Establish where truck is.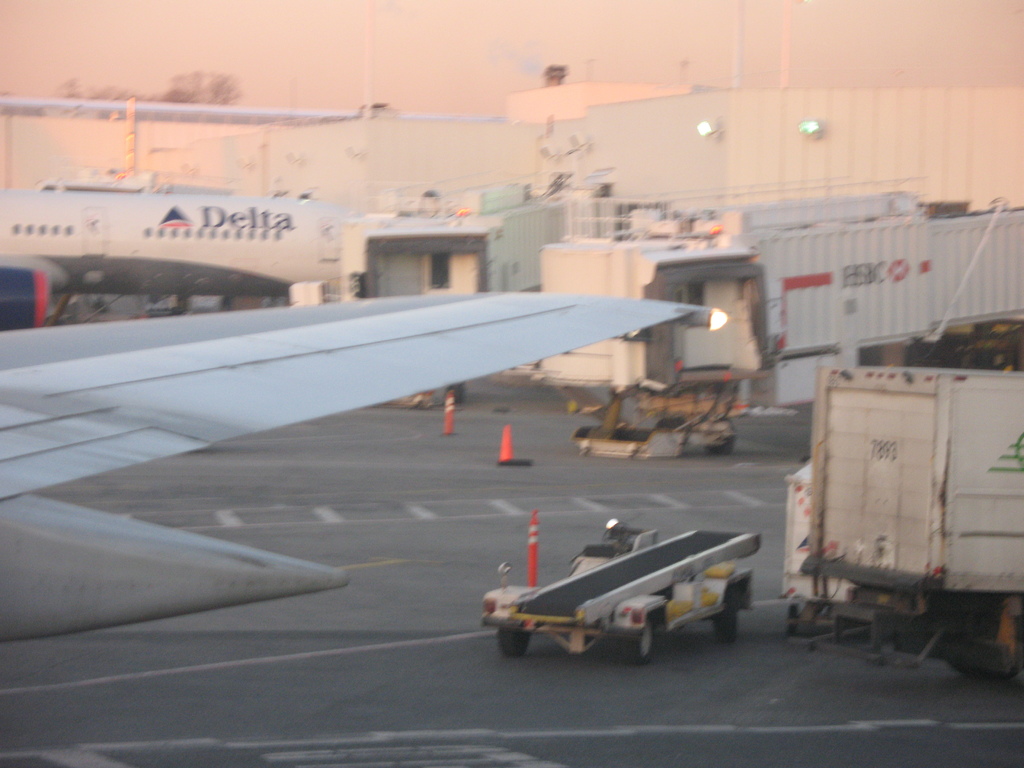
Established at BBox(772, 316, 1020, 659).
